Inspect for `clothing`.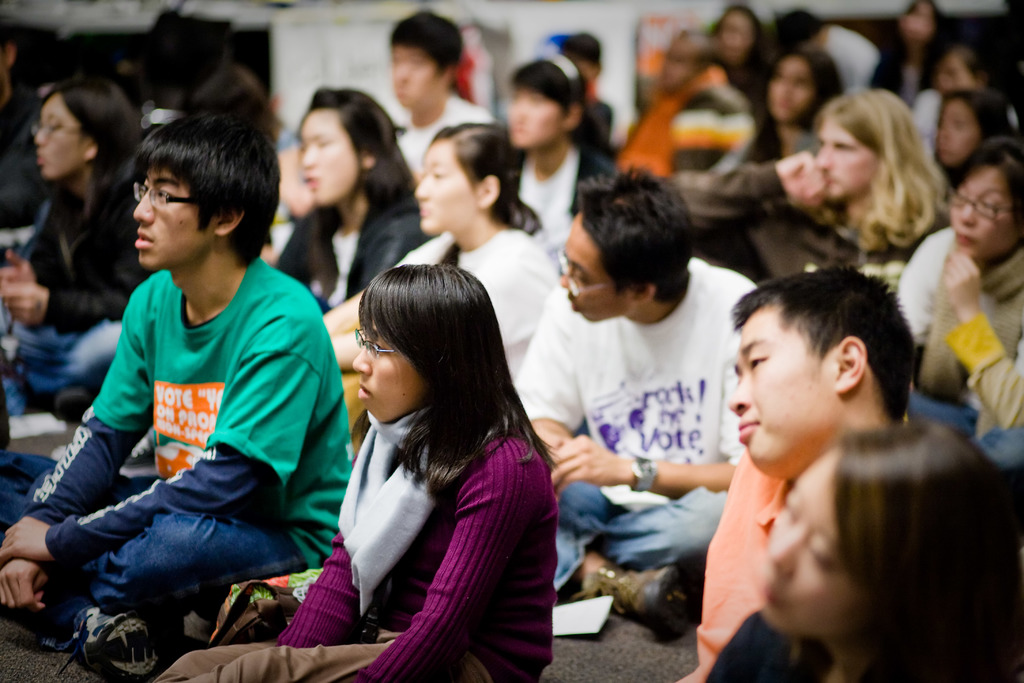
Inspection: {"x1": 508, "y1": 255, "x2": 748, "y2": 587}.
